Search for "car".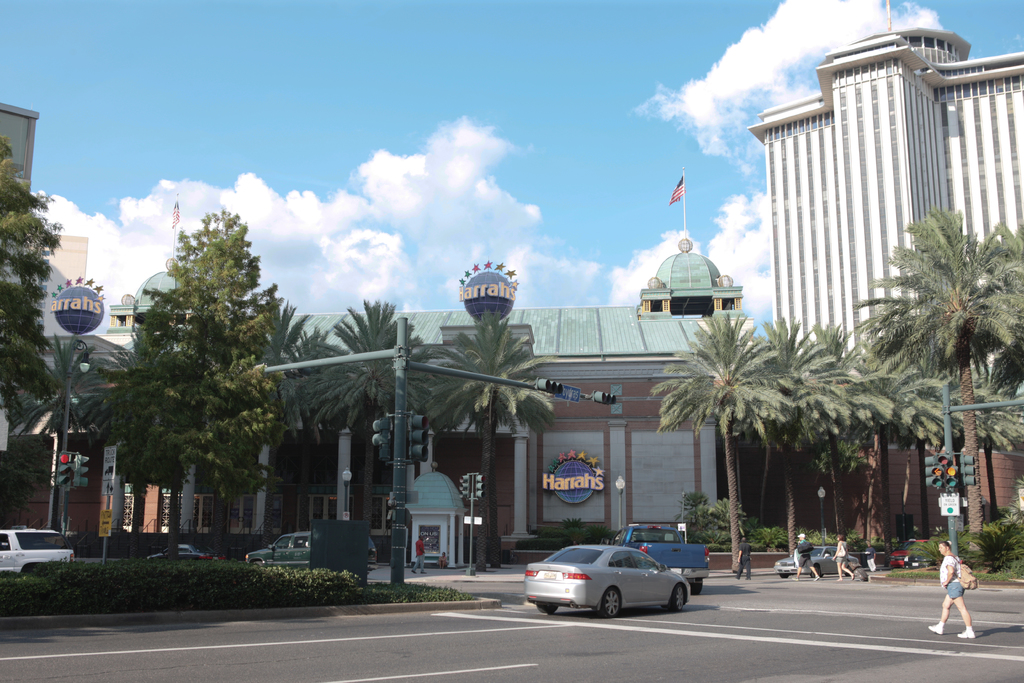
Found at <box>901,546,935,567</box>.
